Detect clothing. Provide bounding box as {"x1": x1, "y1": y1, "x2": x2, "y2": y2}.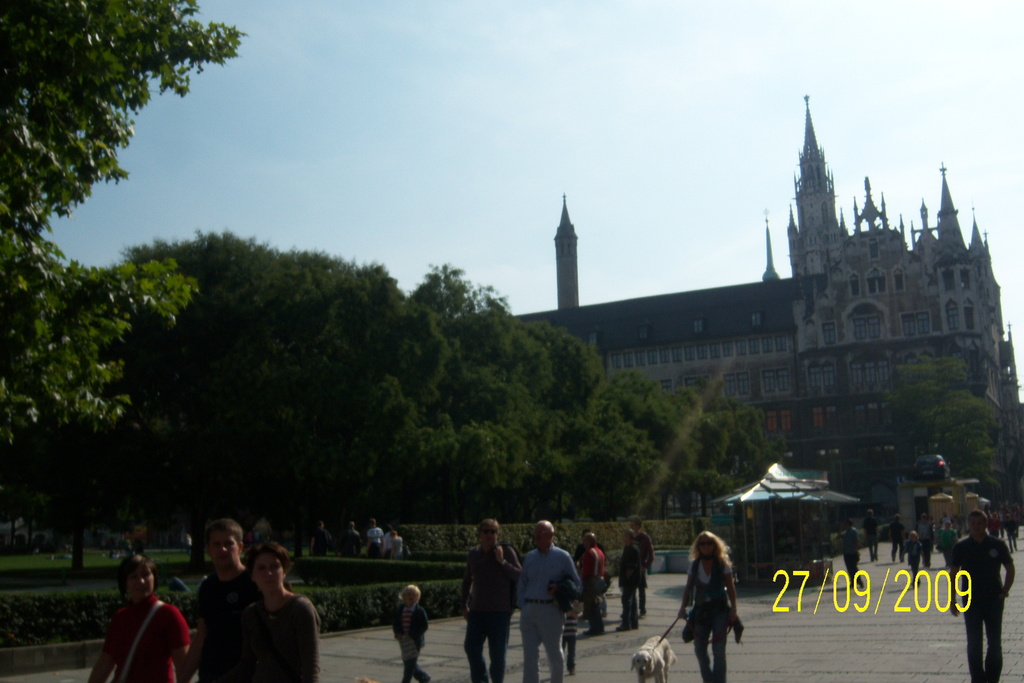
{"x1": 902, "y1": 536, "x2": 922, "y2": 579}.
